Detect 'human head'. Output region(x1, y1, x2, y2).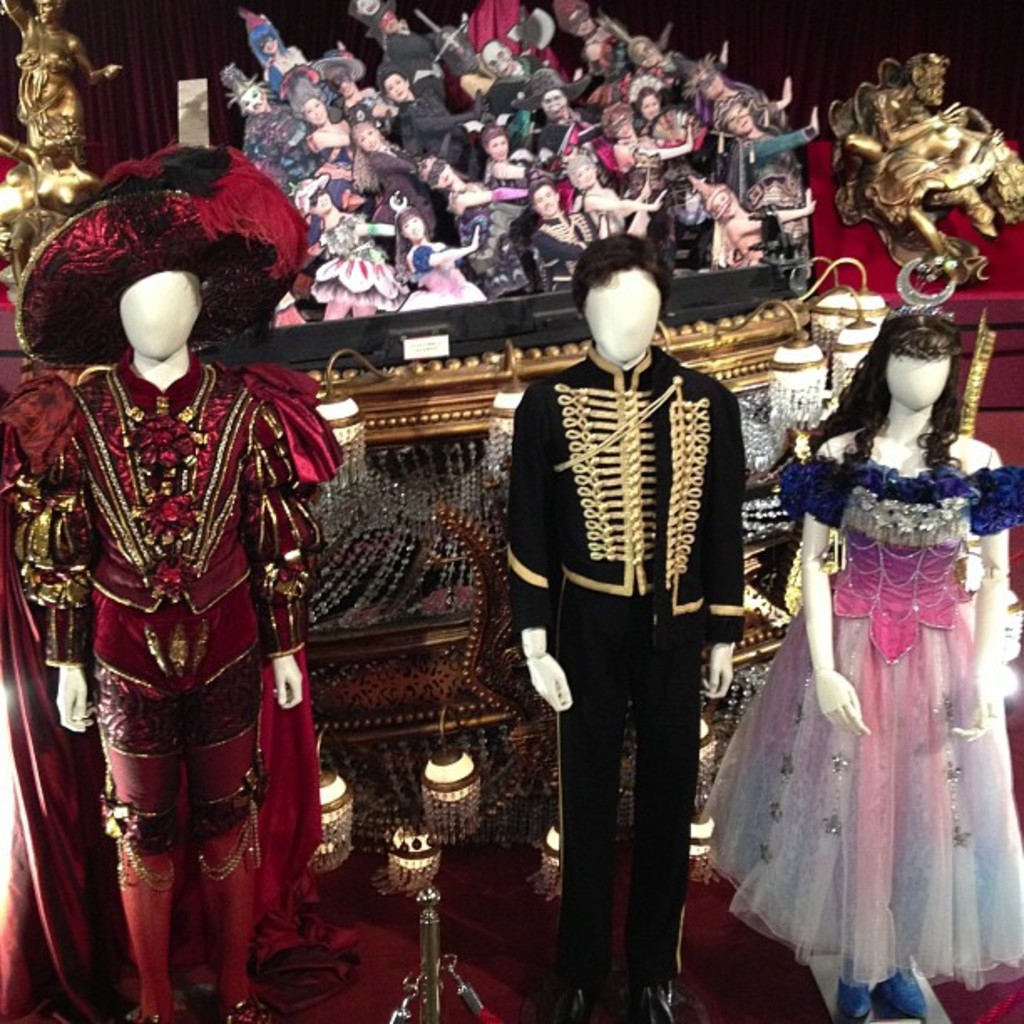
region(629, 40, 659, 69).
